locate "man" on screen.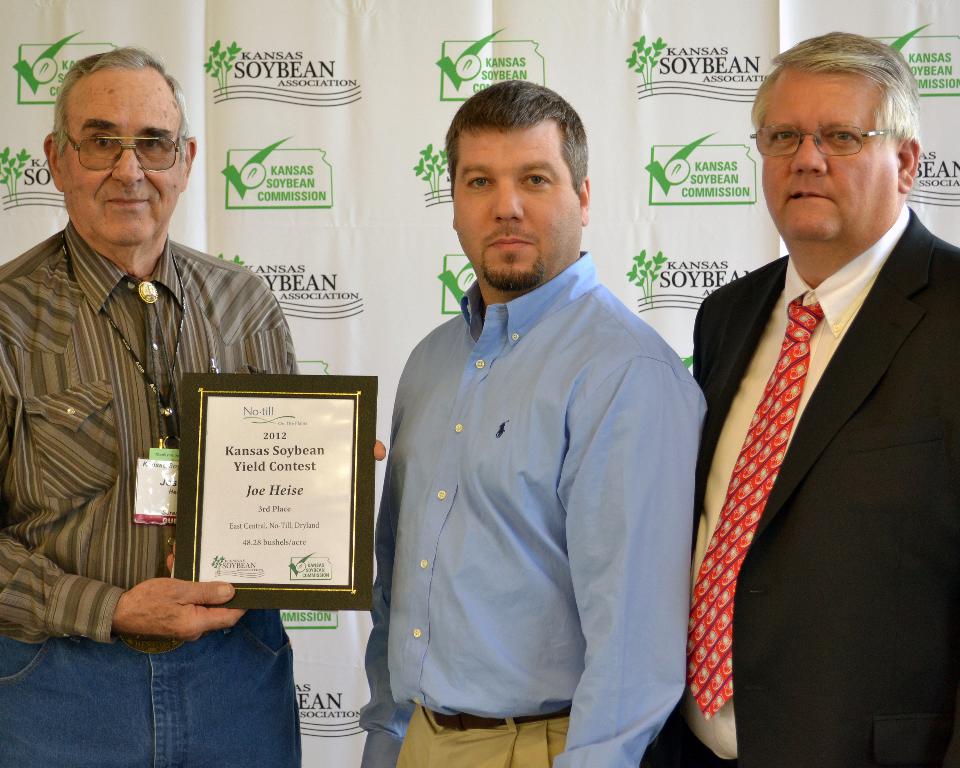
On screen at bbox=(679, 28, 959, 767).
